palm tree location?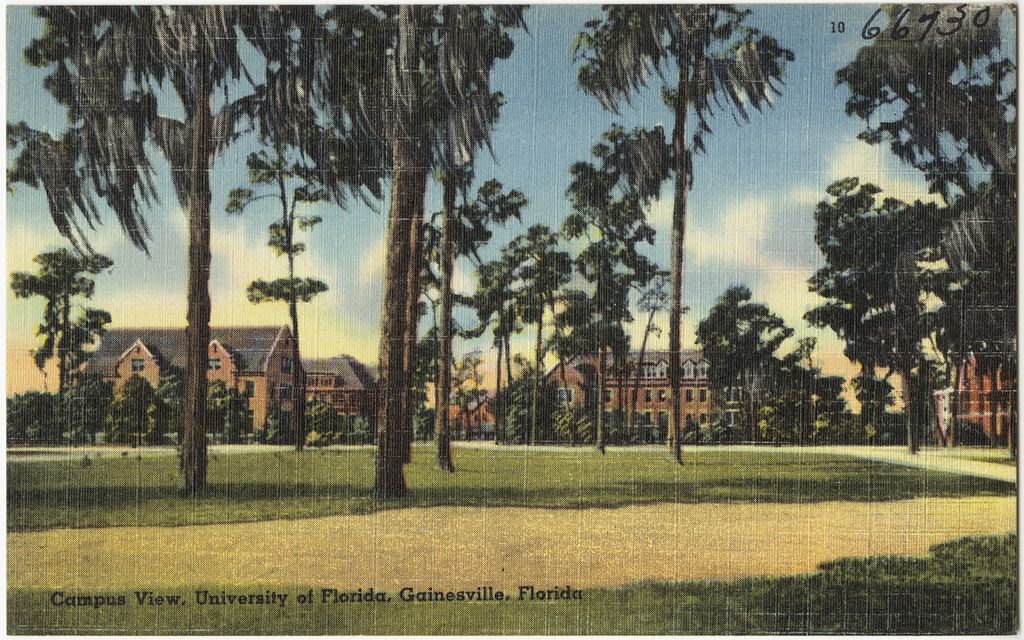
l=30, t=78, r=267, b=440
